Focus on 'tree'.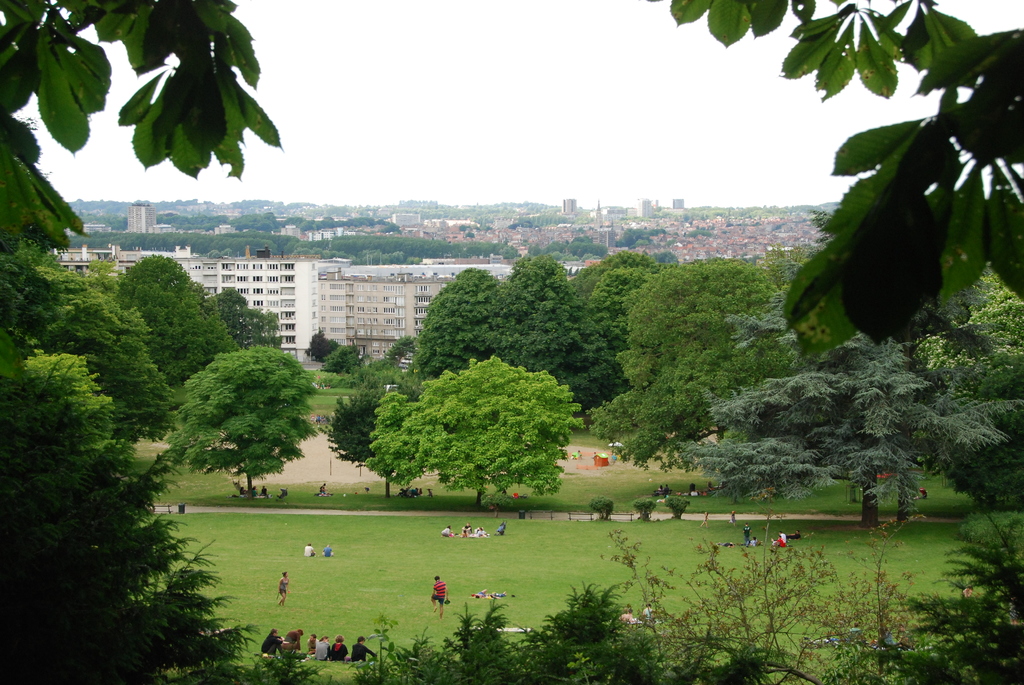
Focused at [left=122, top=251, right=235, bottom=406].
